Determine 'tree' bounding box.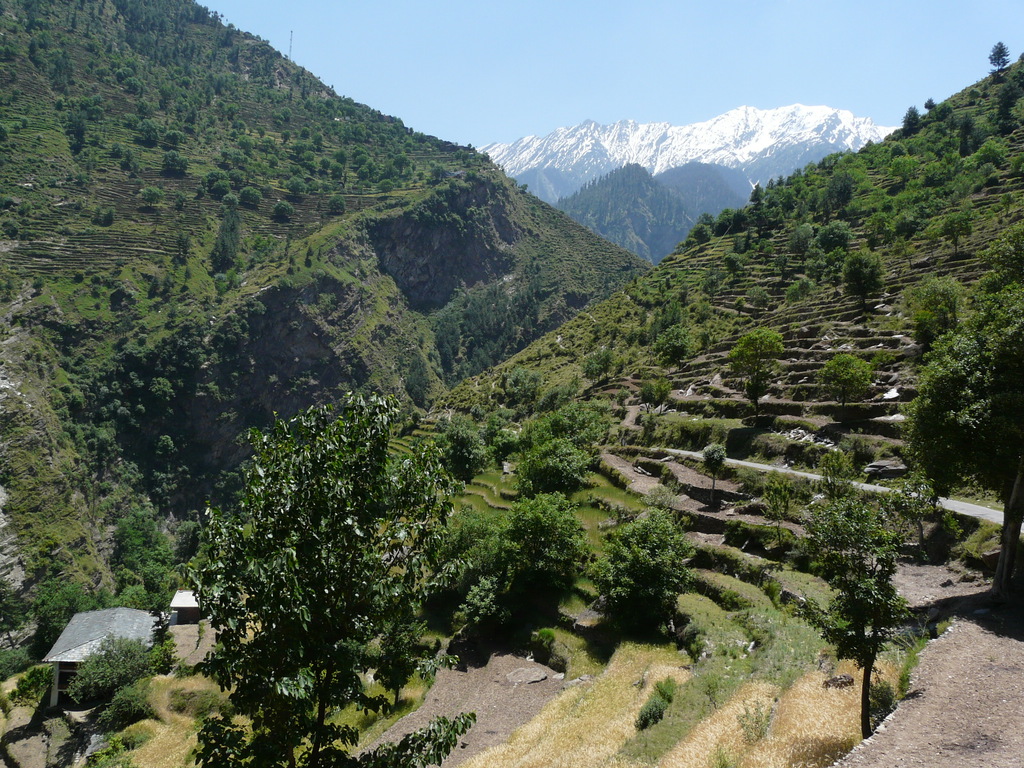
Determined: 943/212/975/257.
